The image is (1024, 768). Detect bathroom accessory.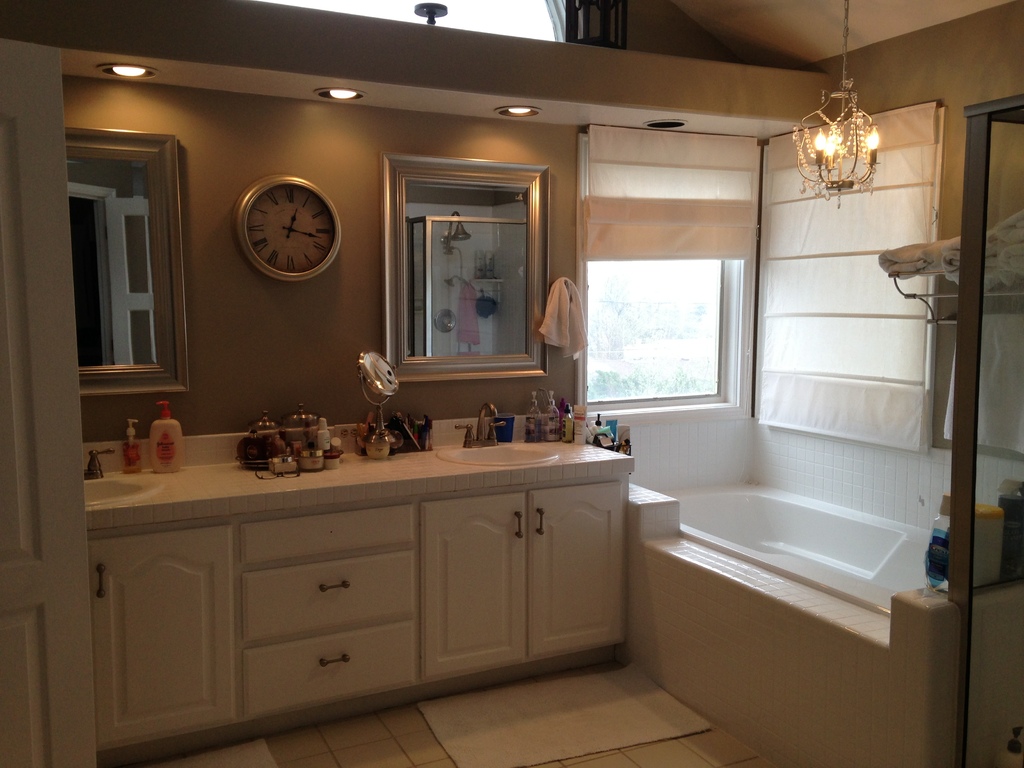
Detection: locate(87, 463, 173, 516).
